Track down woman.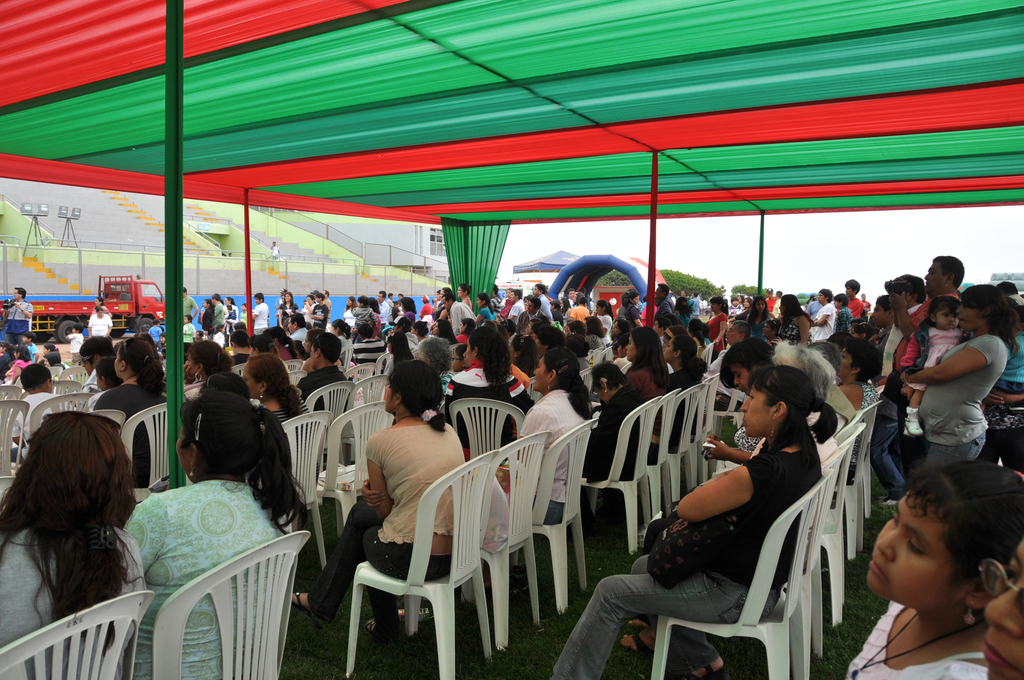
Tracked to [741,295,774,343].
